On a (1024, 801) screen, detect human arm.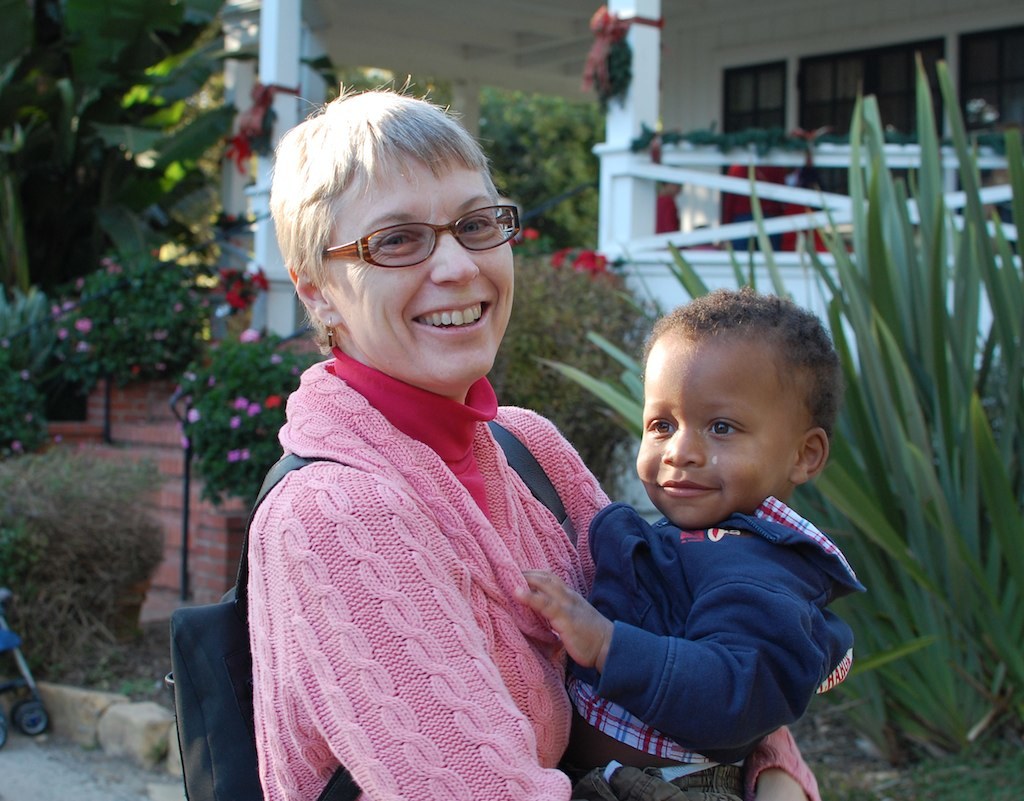
rect(256, 471, 568, 800).
